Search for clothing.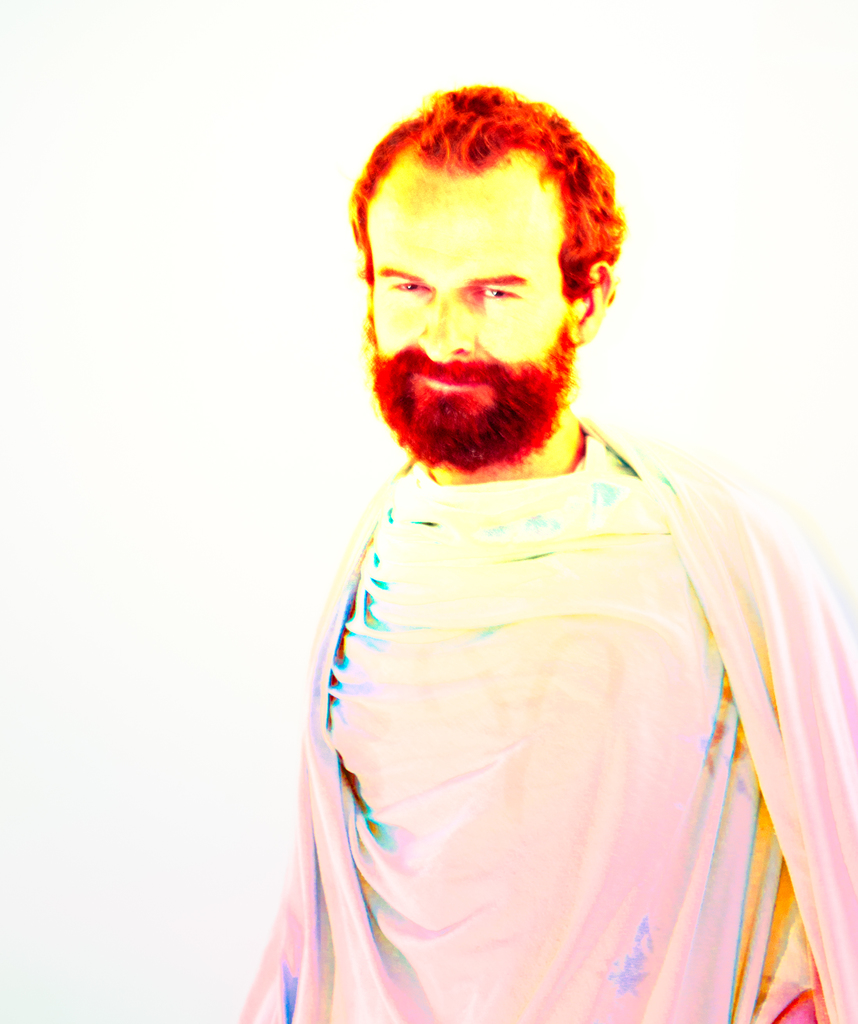
Found at bbox(249, 372, 834, 987).
